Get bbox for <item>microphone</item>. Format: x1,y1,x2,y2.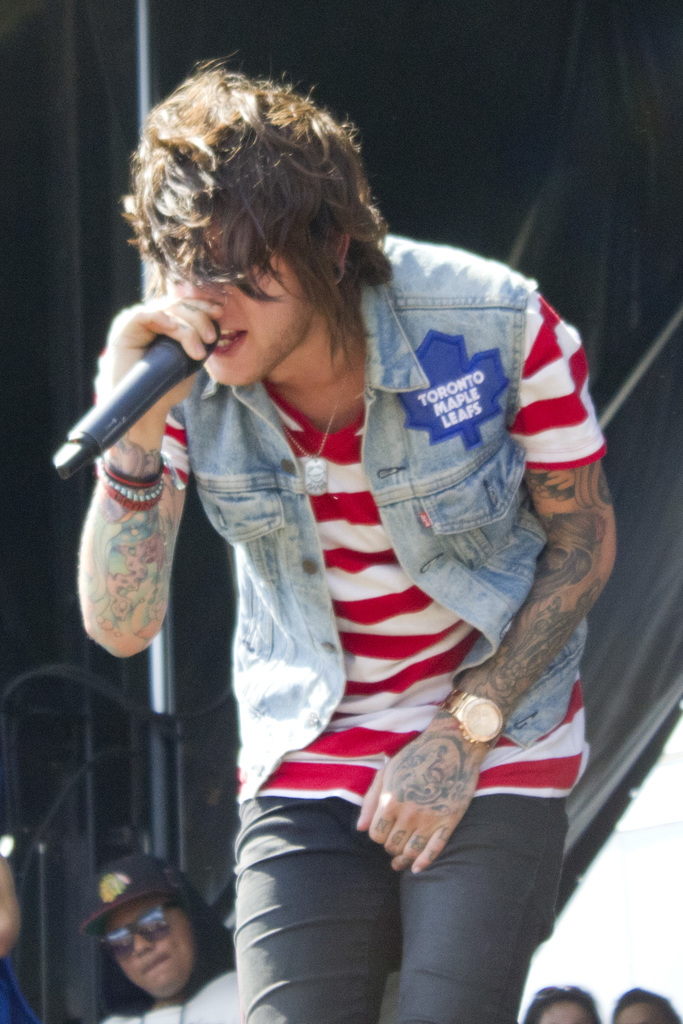
65,293,231,466.
